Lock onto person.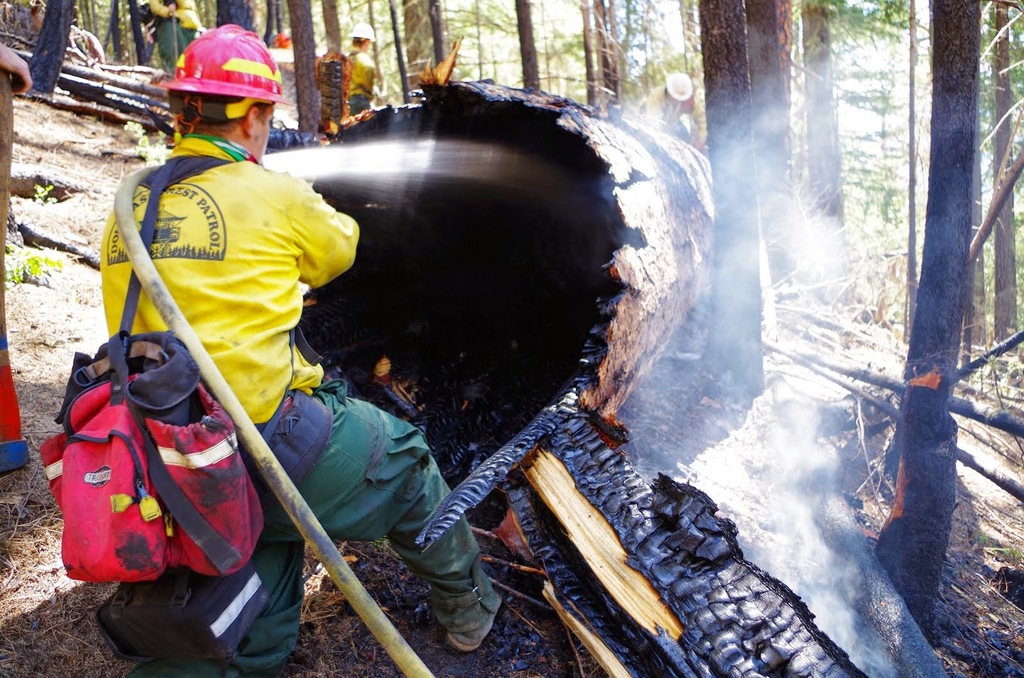
Locked: 345, 24, 372, 117.
